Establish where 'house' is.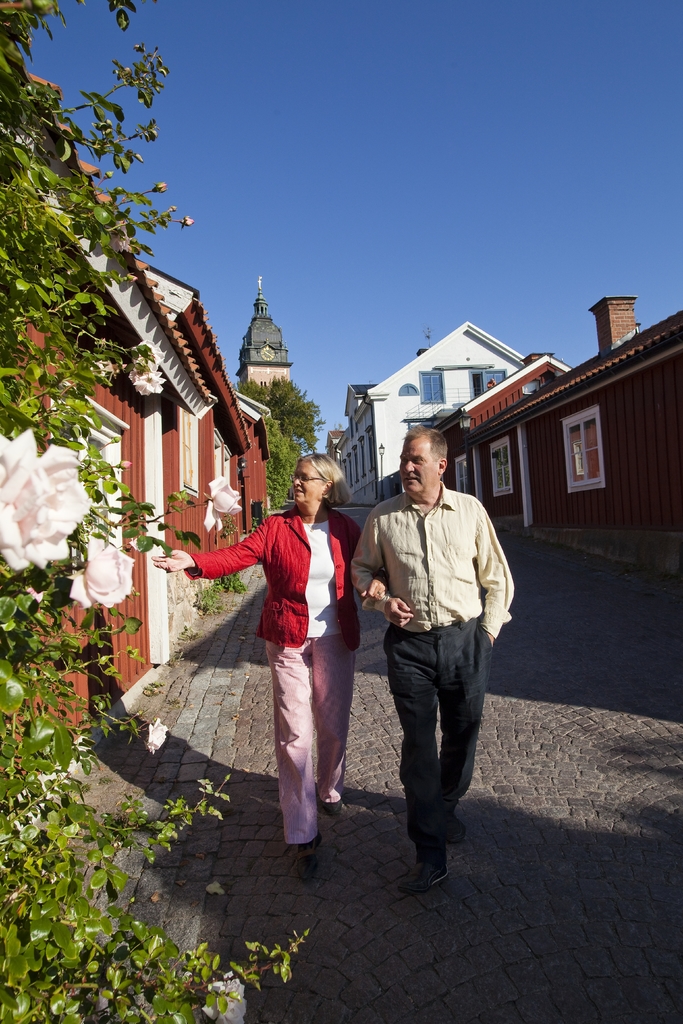
Established at 232:283:295:386.
